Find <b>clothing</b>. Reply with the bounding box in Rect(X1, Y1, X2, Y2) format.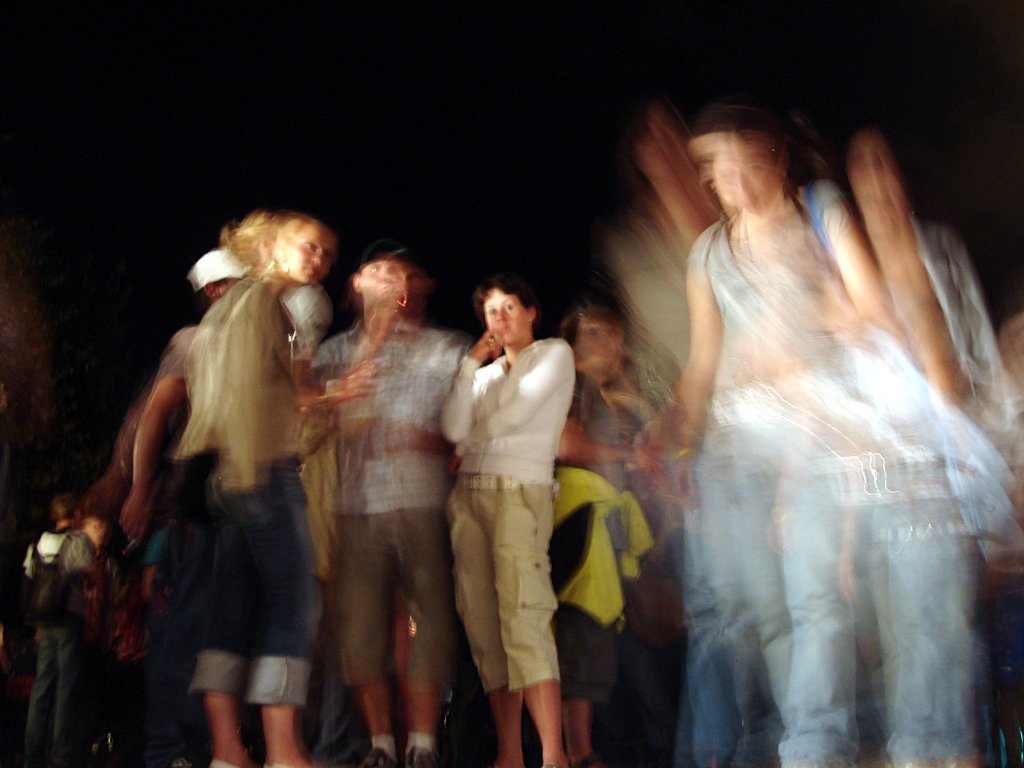
Rect(323, 324, 466, 686).
